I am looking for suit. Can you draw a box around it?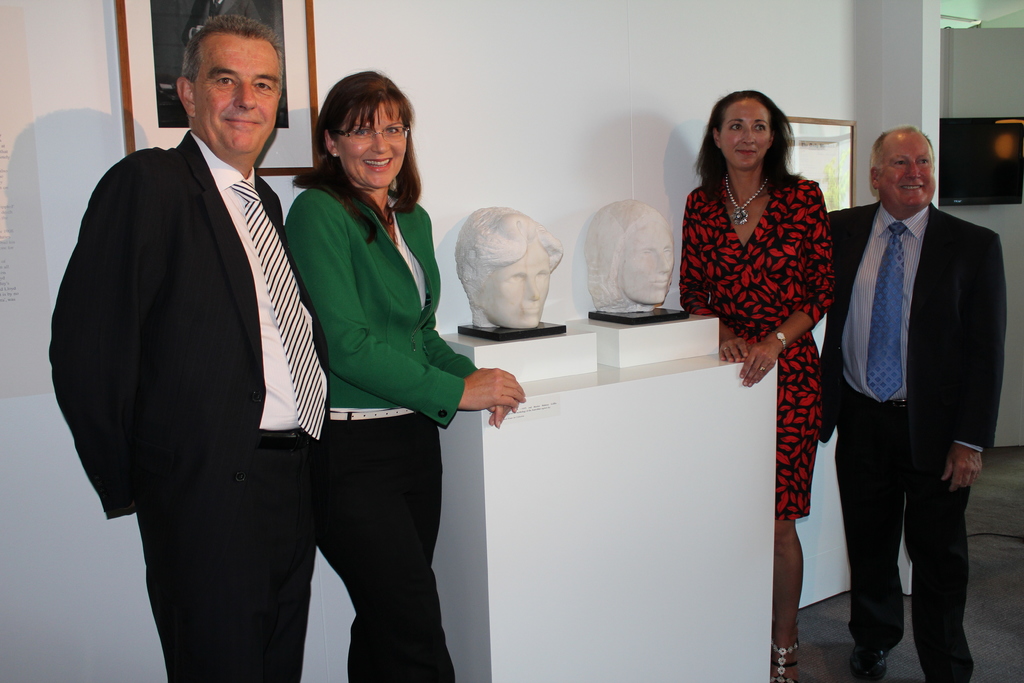
Sure, the bounding box is 816,201,1005,682.
